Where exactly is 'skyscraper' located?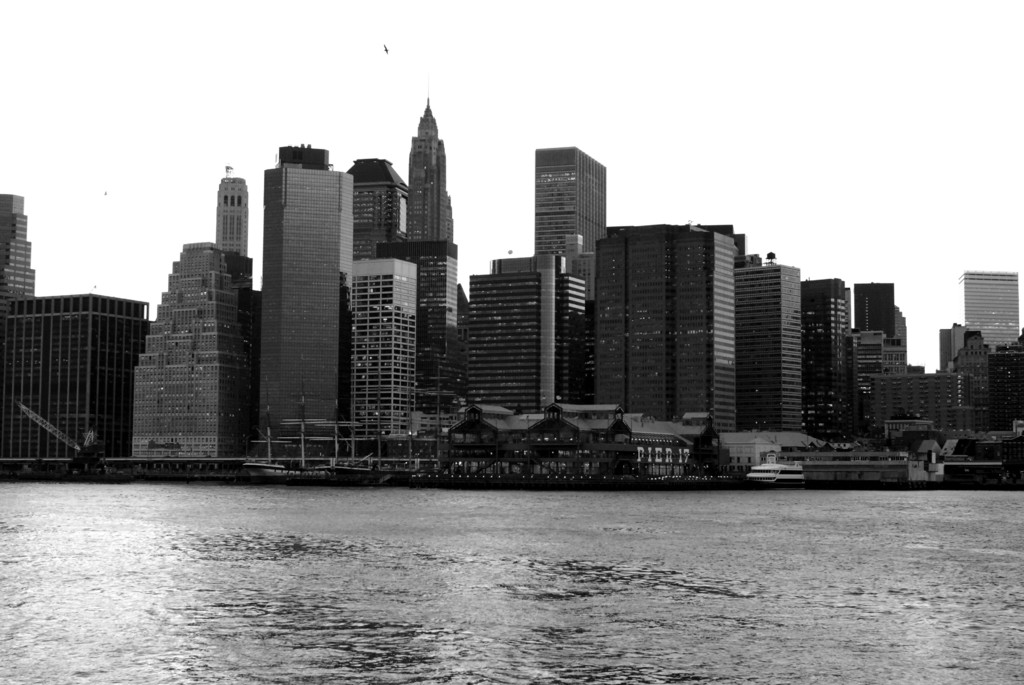
Its bounding box is 404, 83, 459, 237.
